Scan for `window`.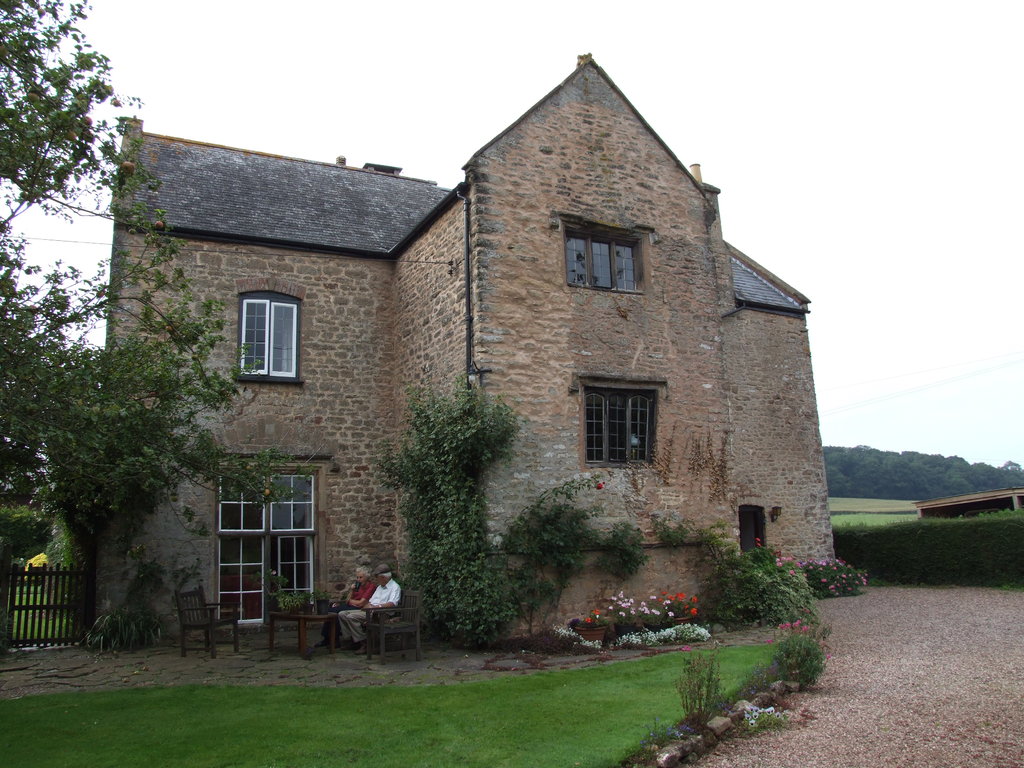
Scan result: <box>232,285,308,382</box>.
